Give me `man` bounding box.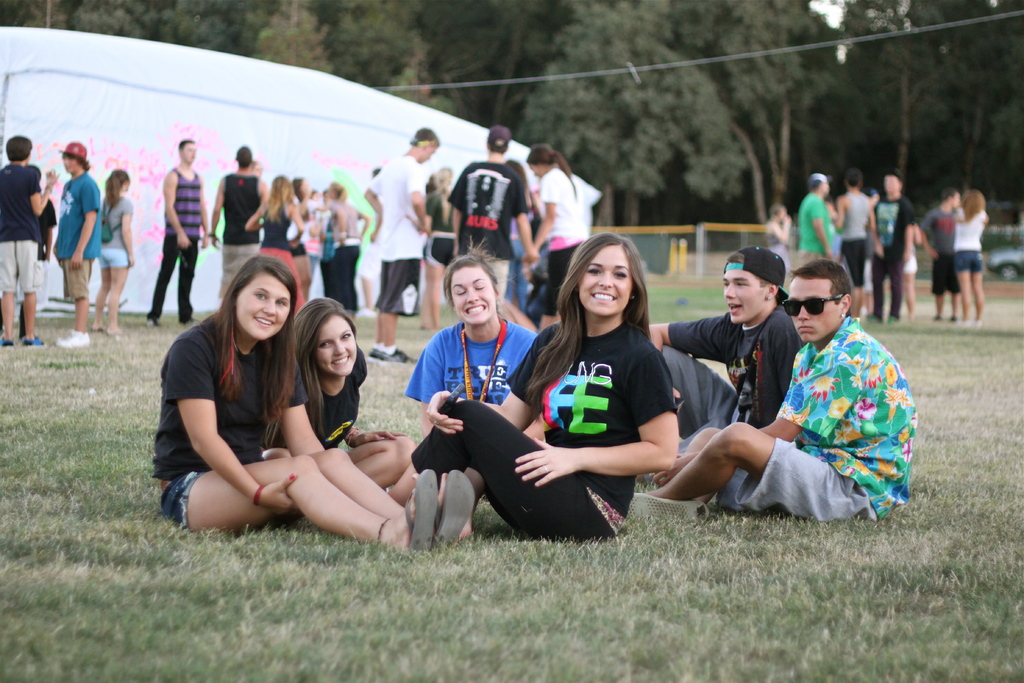
region(450, 127, 545, 306).
